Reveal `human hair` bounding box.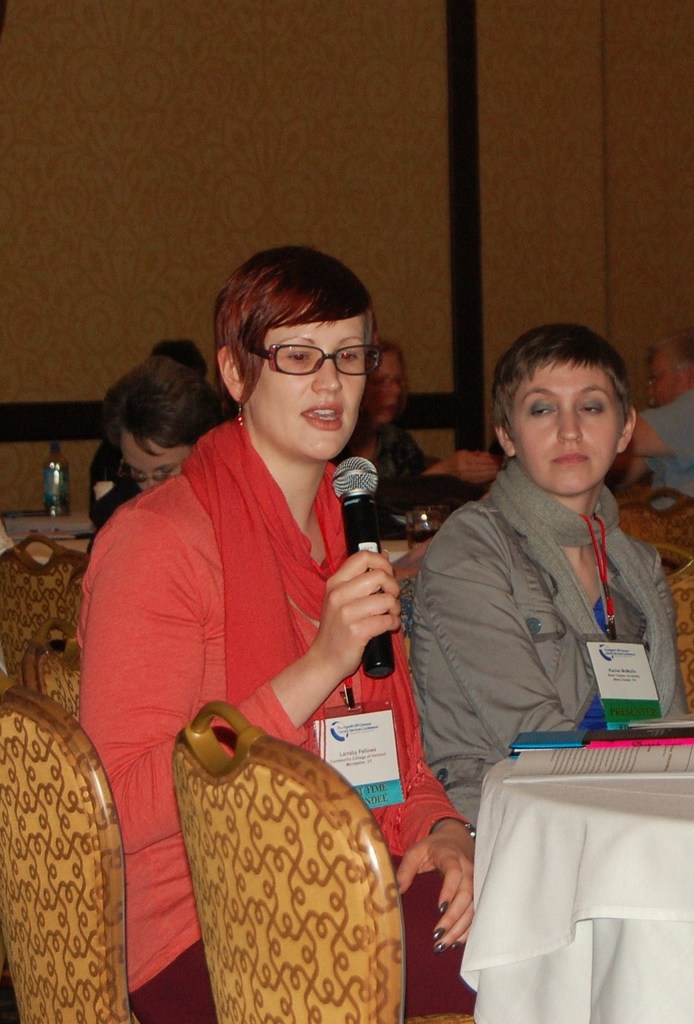
Revealed: left=640, top=321, right=693, bottom=368.
